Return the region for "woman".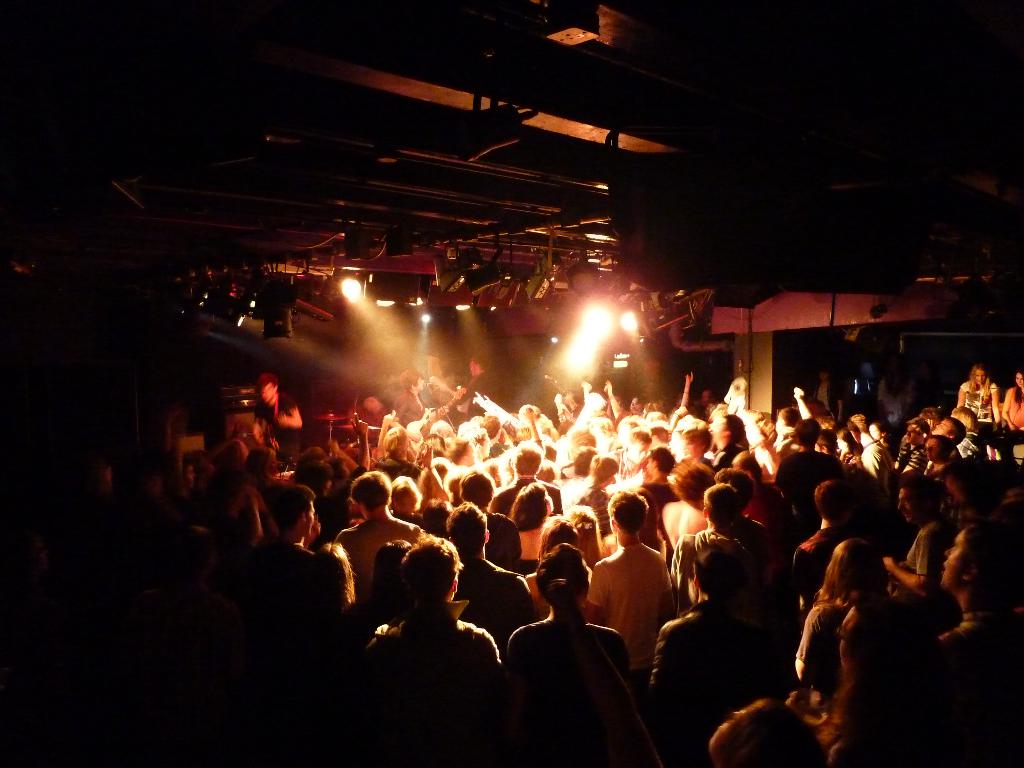
662, 459, 712, 549.
